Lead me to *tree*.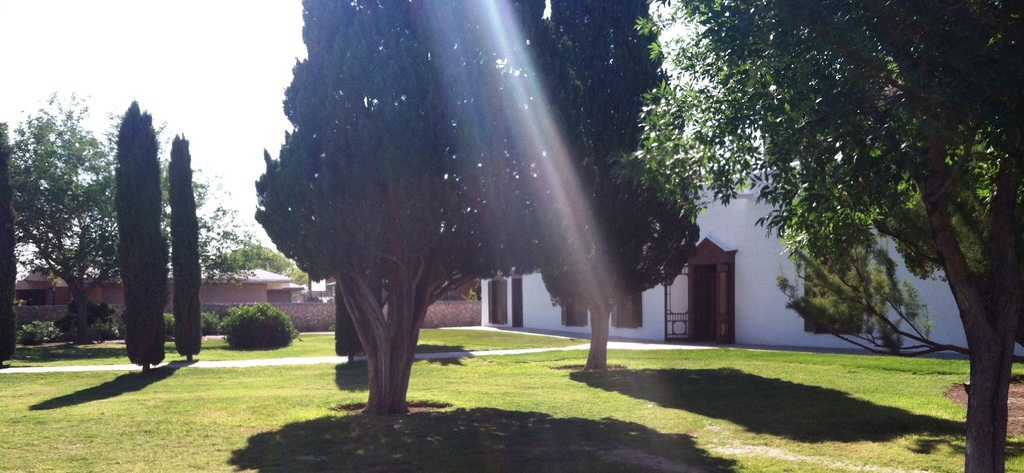
Lead to [left=164, top=133, right=200, bottom=362].
